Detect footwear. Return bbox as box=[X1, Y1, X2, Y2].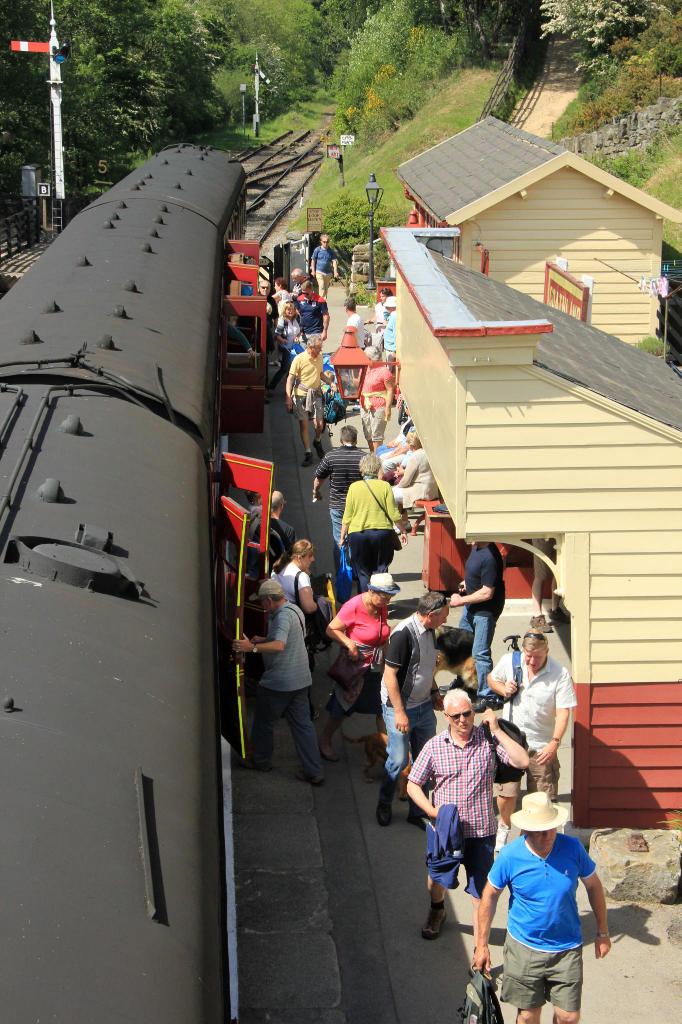
box=[545, 609, 575, 623].
